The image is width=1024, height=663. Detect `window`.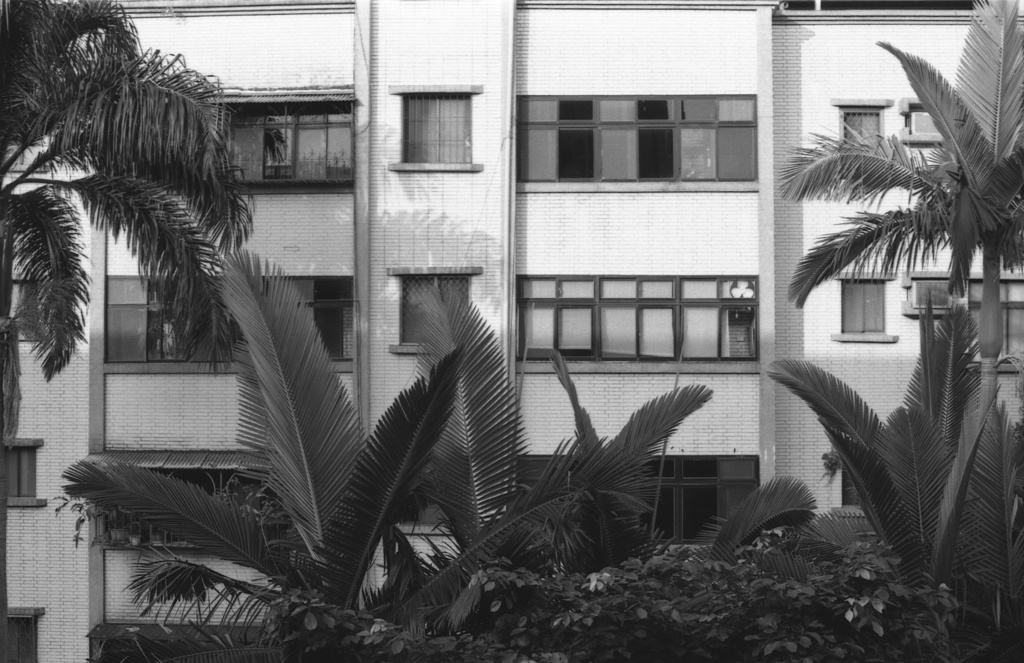
Detection: {"left": 837, "top": 108, "right": 884, "bottom": 177}.
